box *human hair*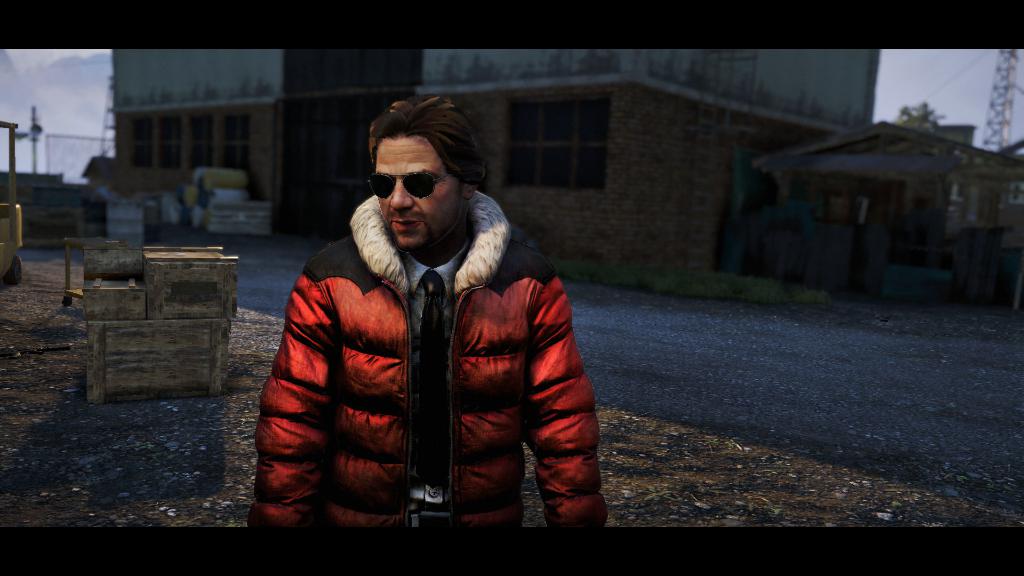
l=368, t=93, r=486, b=188
